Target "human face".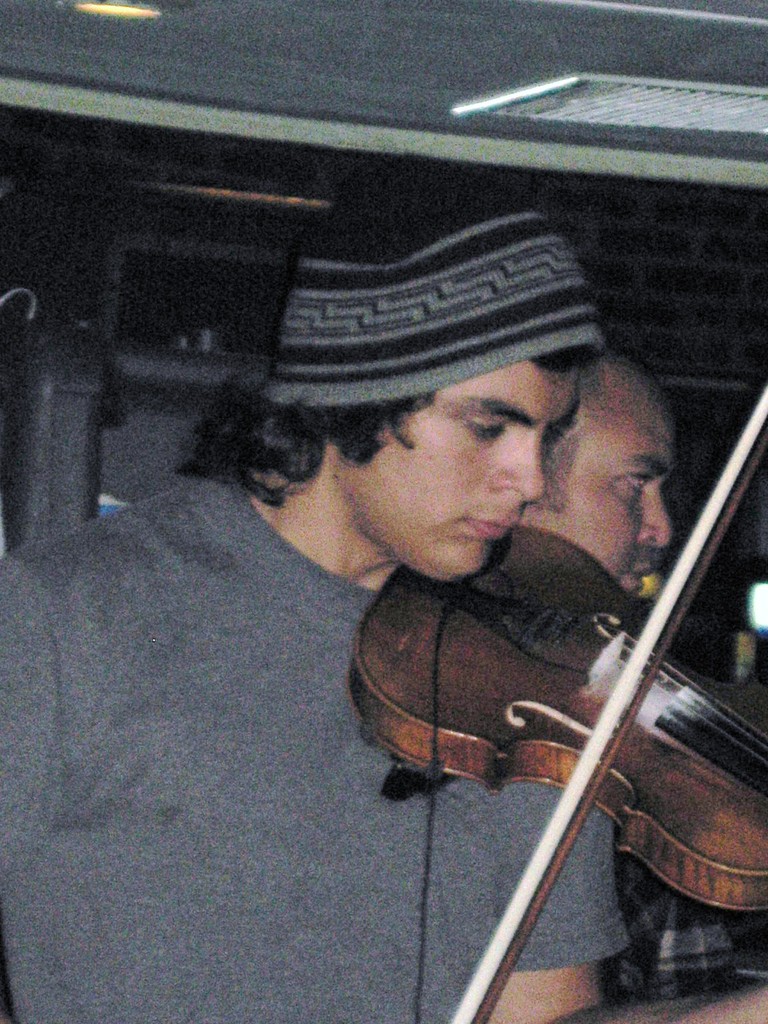
Target region: (539,364,675,583).
